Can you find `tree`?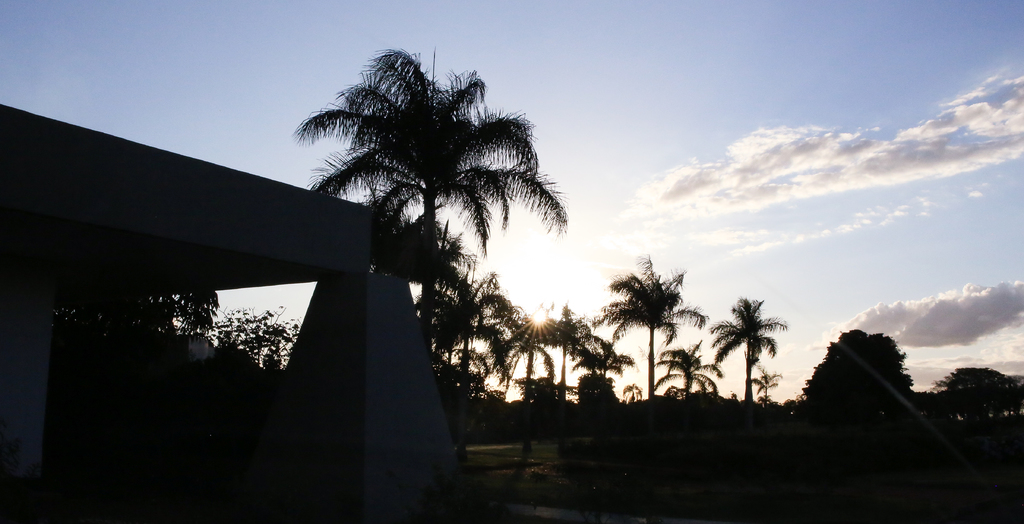
Yes, bounding box: [x1=800, y1=329, x2=913, y2=409].
